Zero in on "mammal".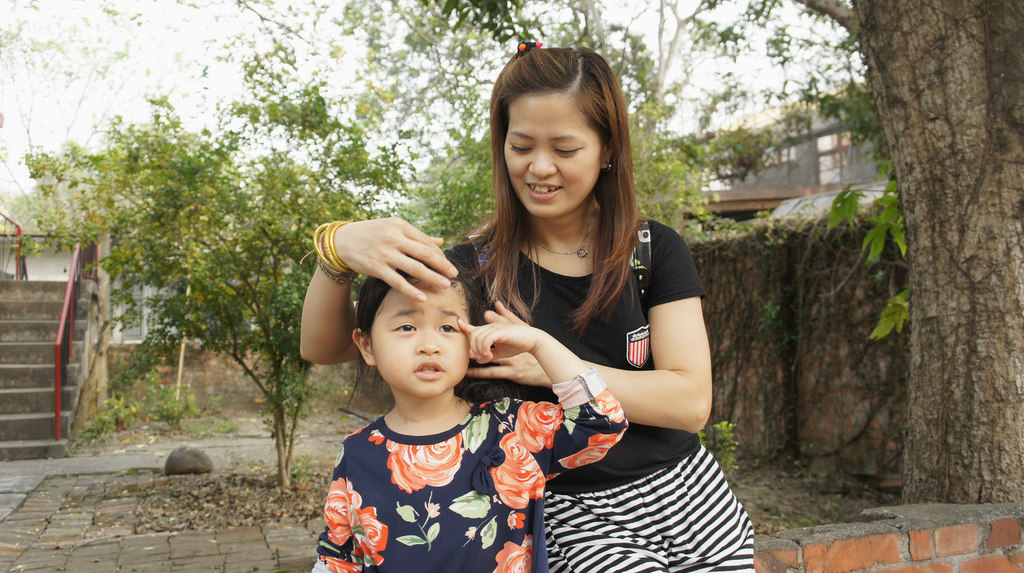
Zeroed in: 299:50:761:572.
